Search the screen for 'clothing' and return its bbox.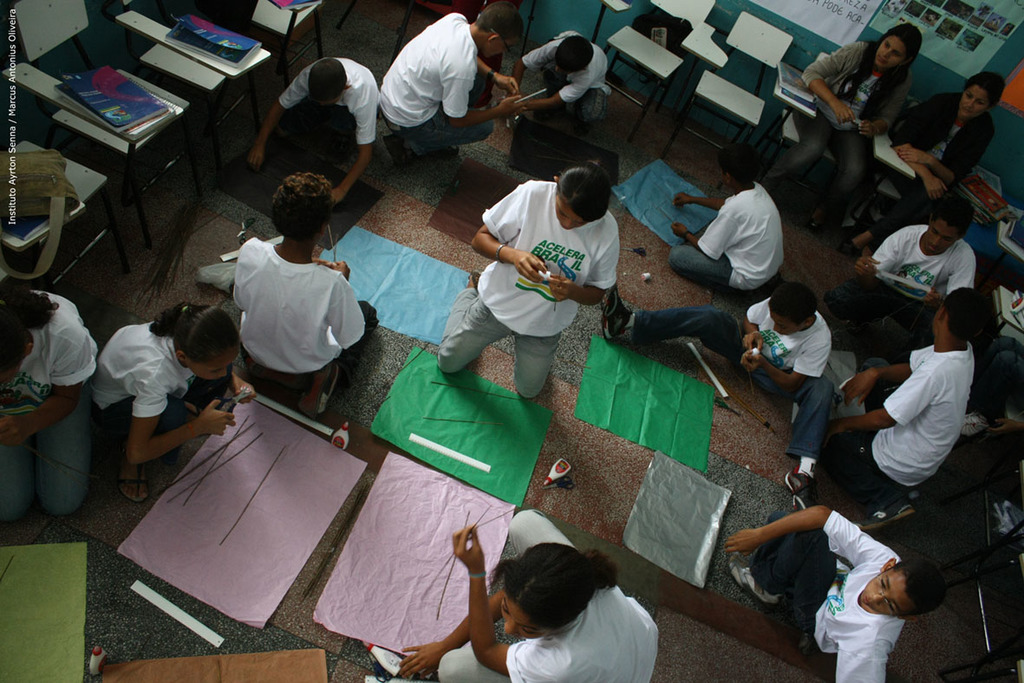
Found: (434,180,616,409).
